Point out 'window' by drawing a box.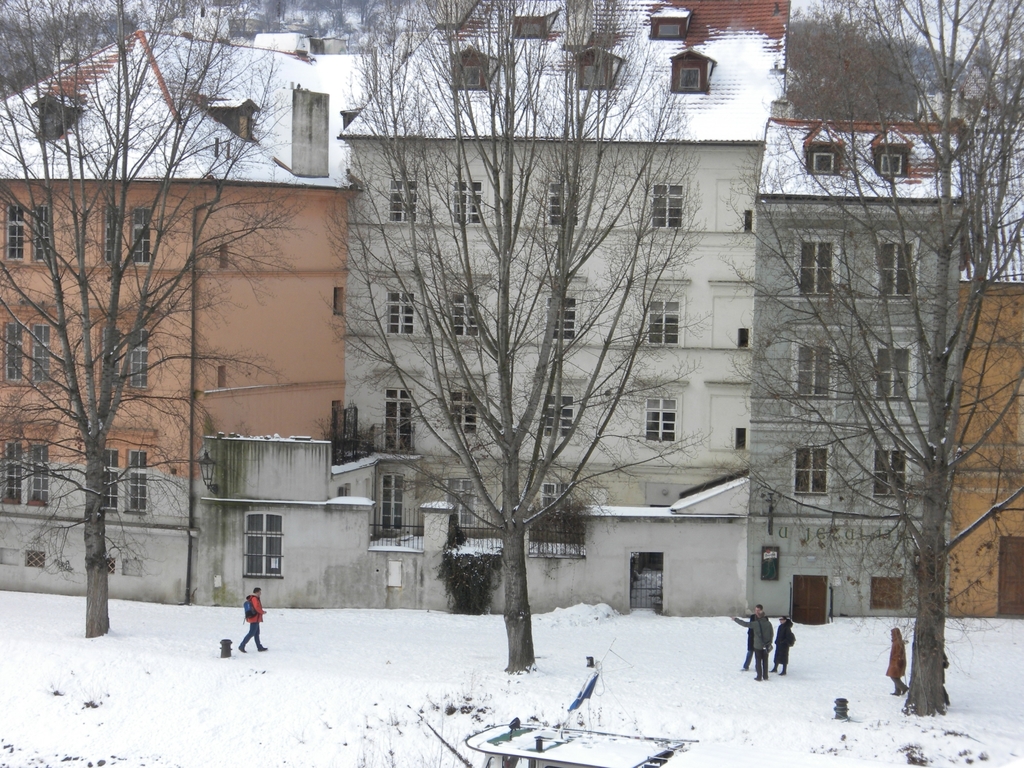
{"x1": 0, "y1": 316, "x2": 58, "y2": 397}.
